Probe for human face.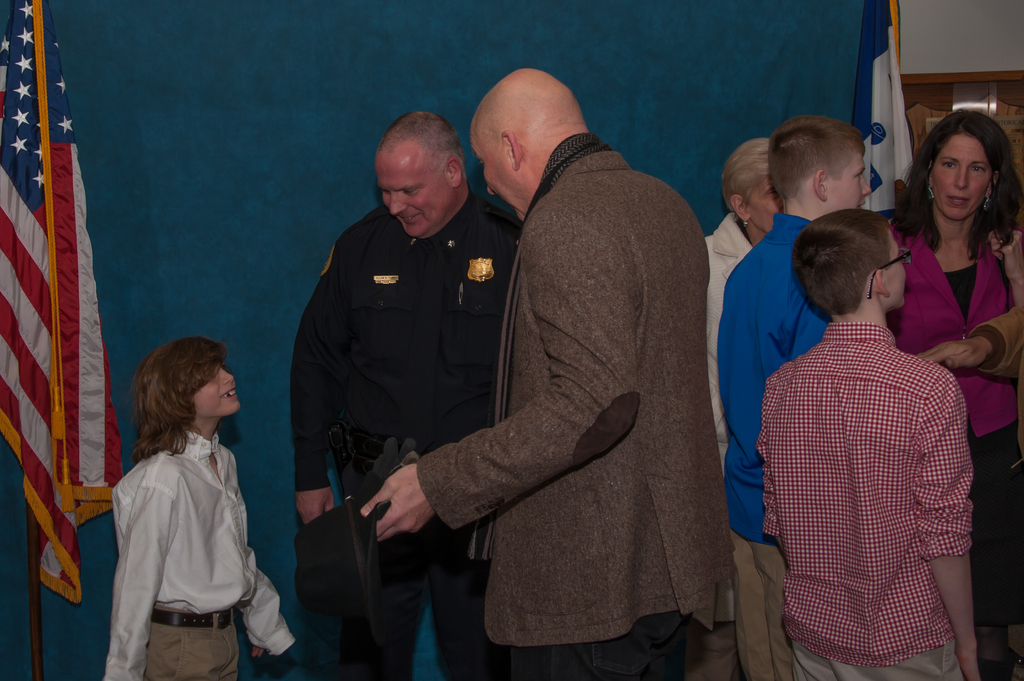
Probe result: 929, 135, 992, 219.
